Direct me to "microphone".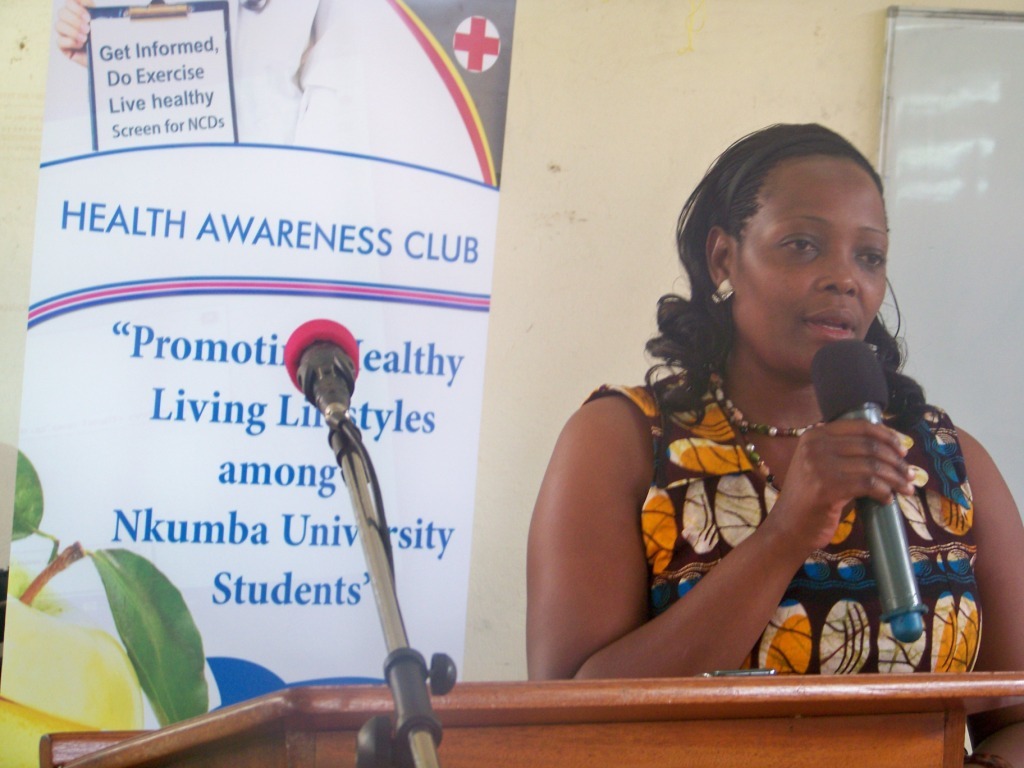
Direction: [807, 339, 931, 642].
